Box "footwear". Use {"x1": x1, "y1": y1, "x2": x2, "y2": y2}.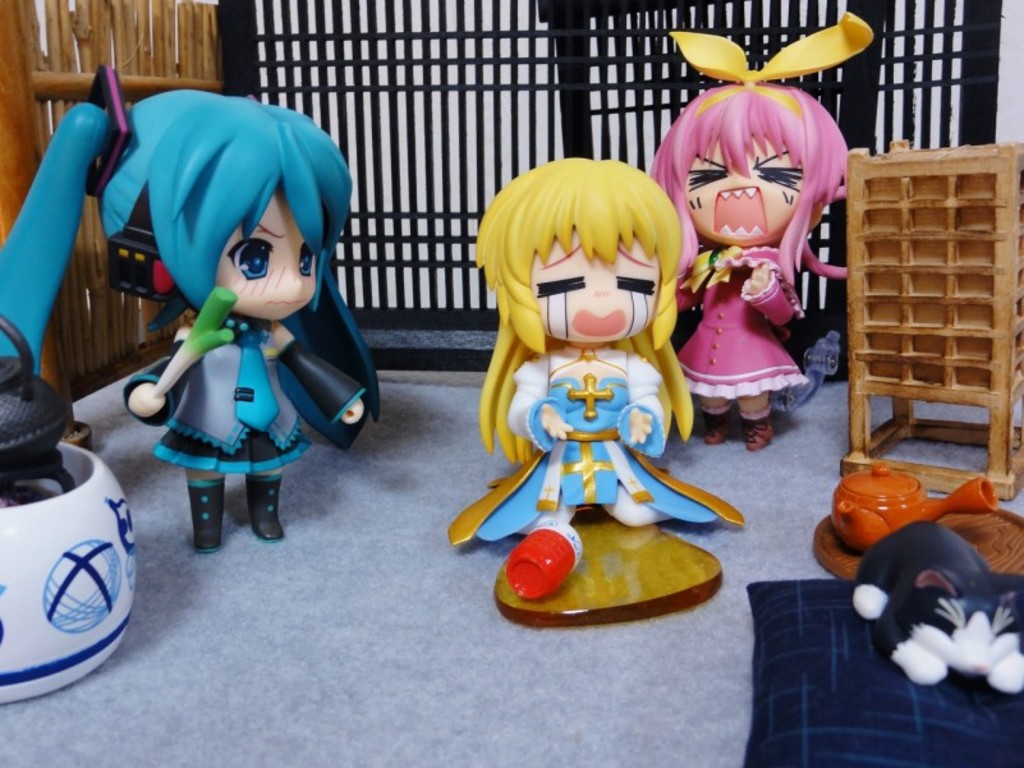
{"x1": 701, "y1": 411, "x2": 729, "y2": 443}.
